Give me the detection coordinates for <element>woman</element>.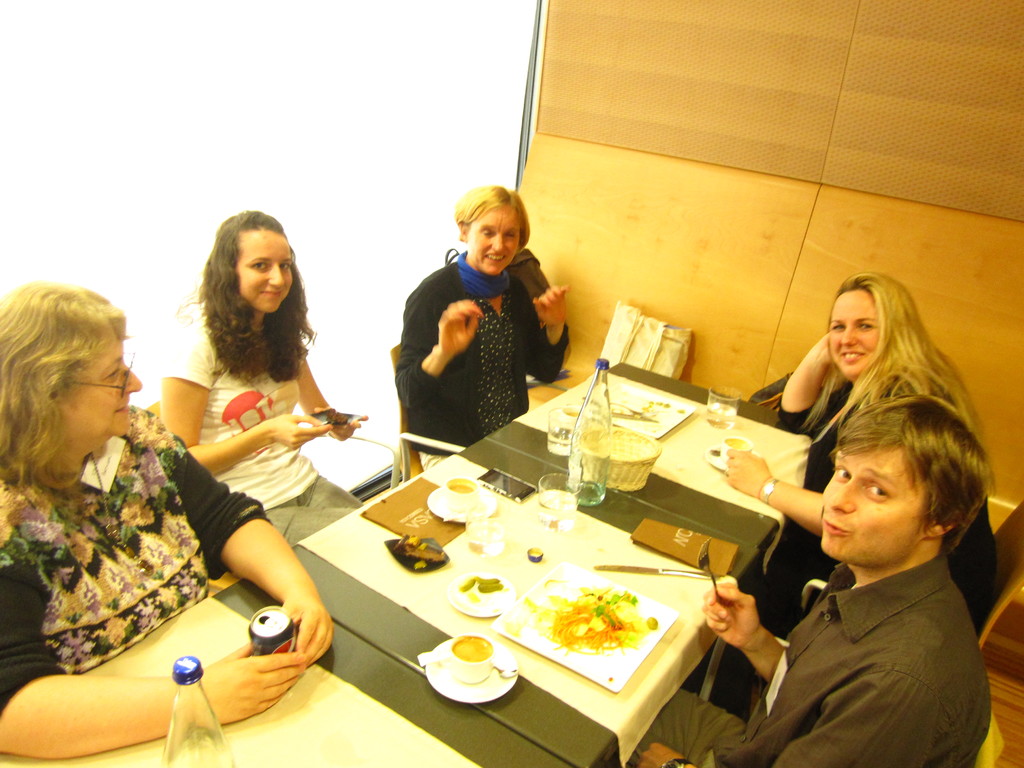
(388, 184, 567, 470).
